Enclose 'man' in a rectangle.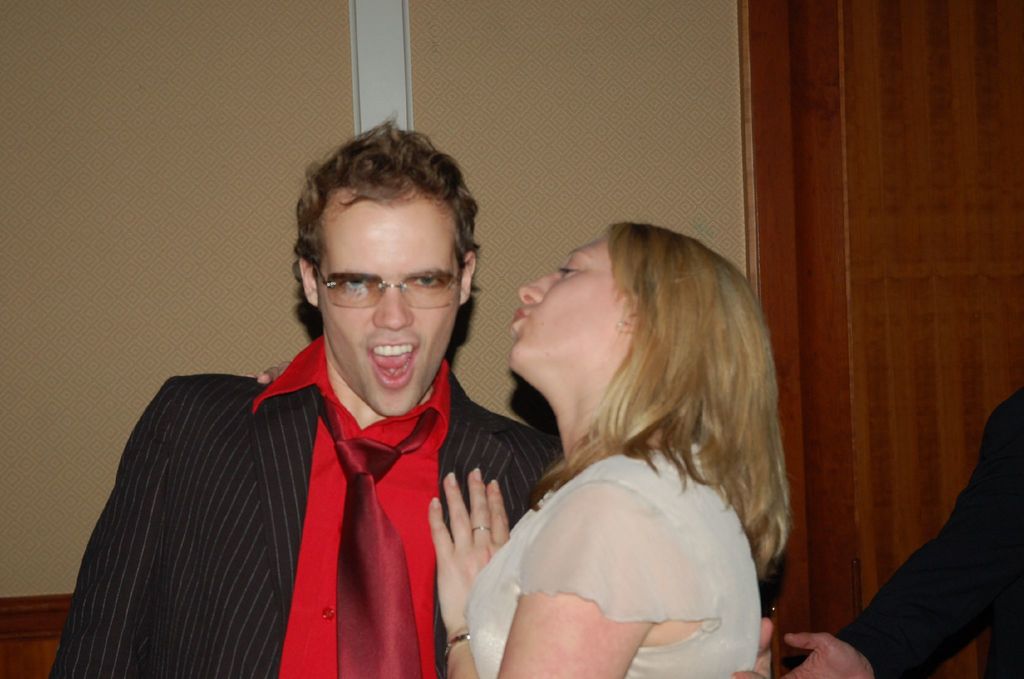
pyautogui.locateOnScreen(45, 119, 778, 678).
